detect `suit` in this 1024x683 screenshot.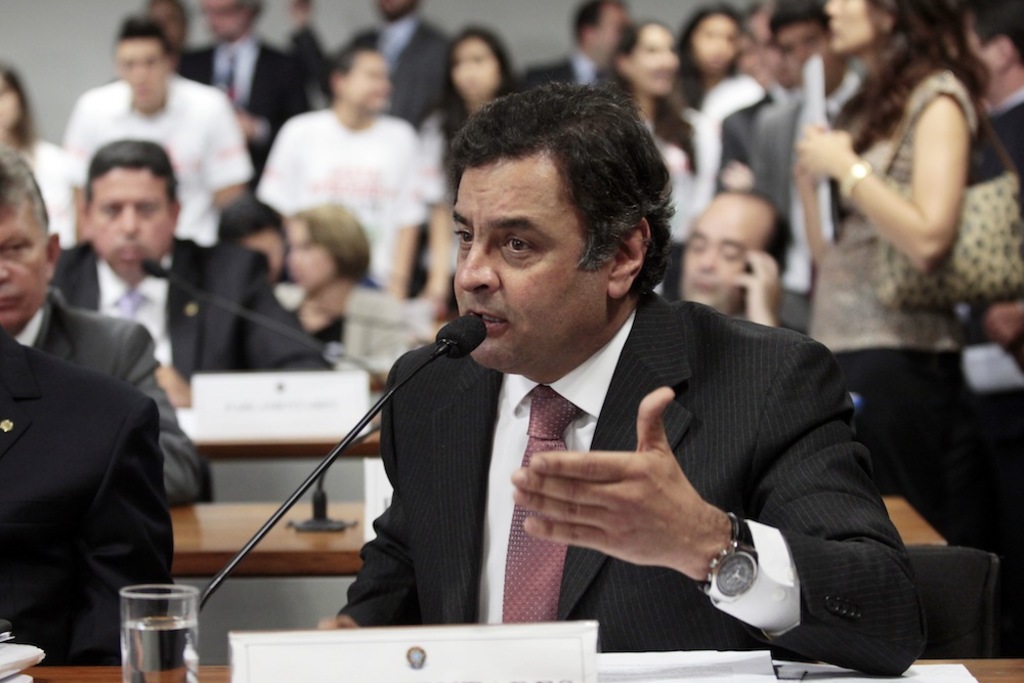
Detection: {"x1": 47, "y1": 234, "x2": 338, "y2": 372}.
